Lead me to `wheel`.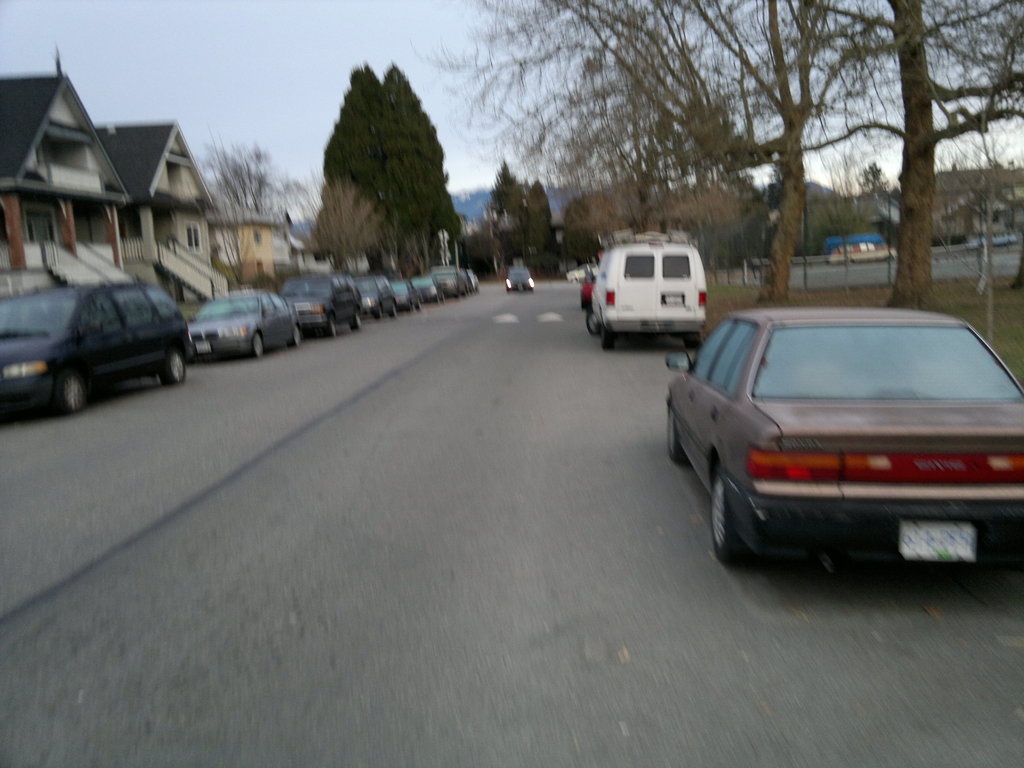
Lead to 680, 332, 708, 356.
